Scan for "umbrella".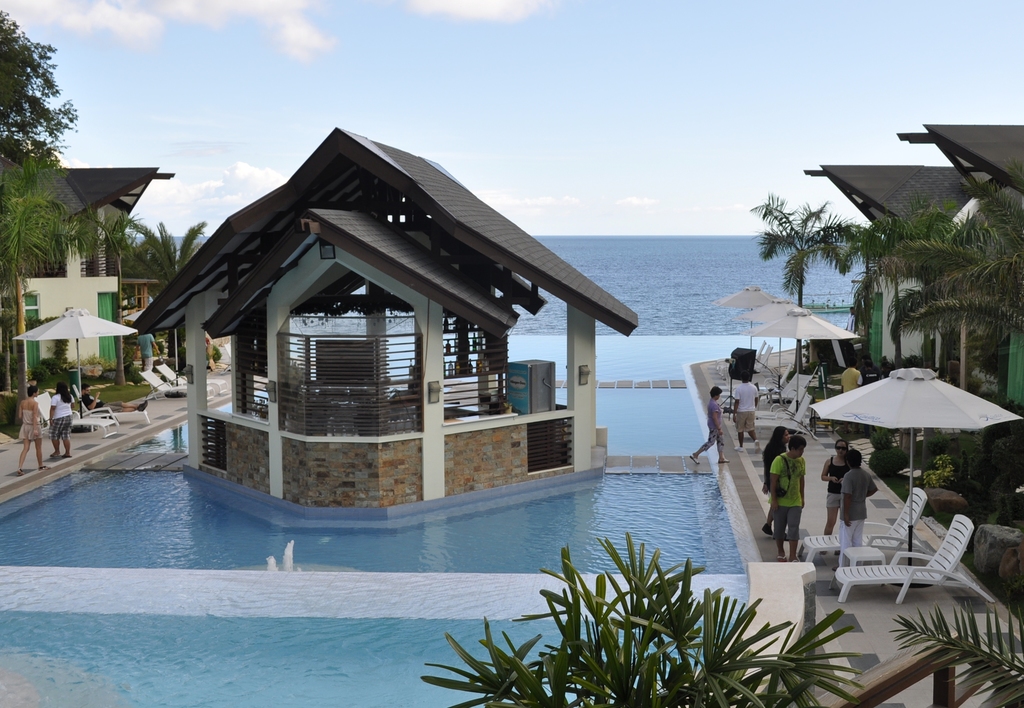
Scan result: <box>126,307,188,396</box>.
